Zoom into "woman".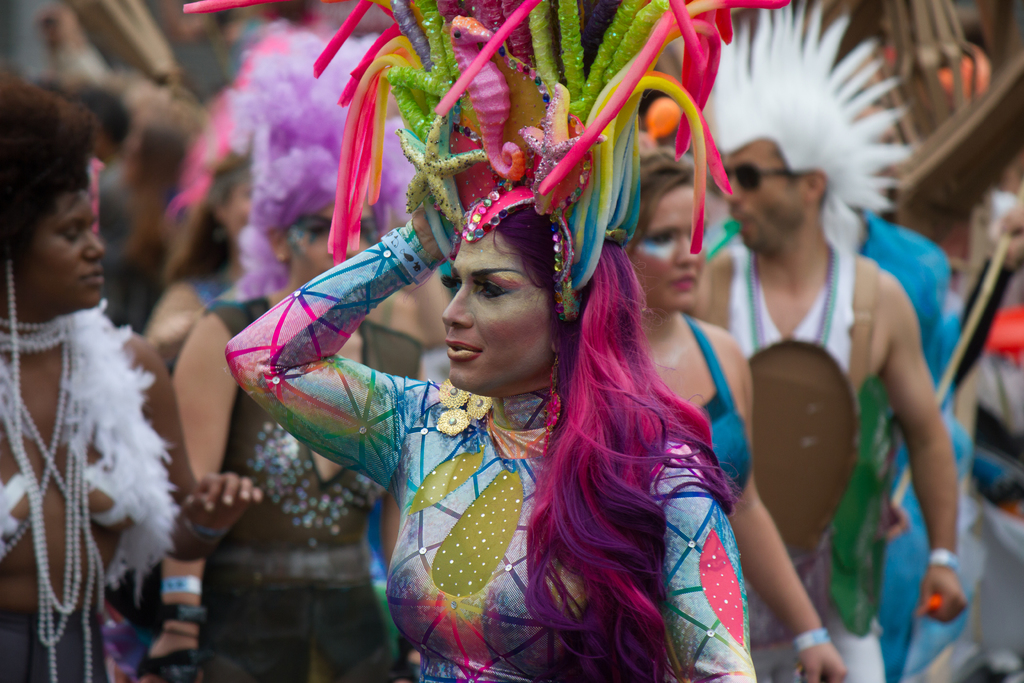
Zoom target: locate(625, 126, 854, 682).
